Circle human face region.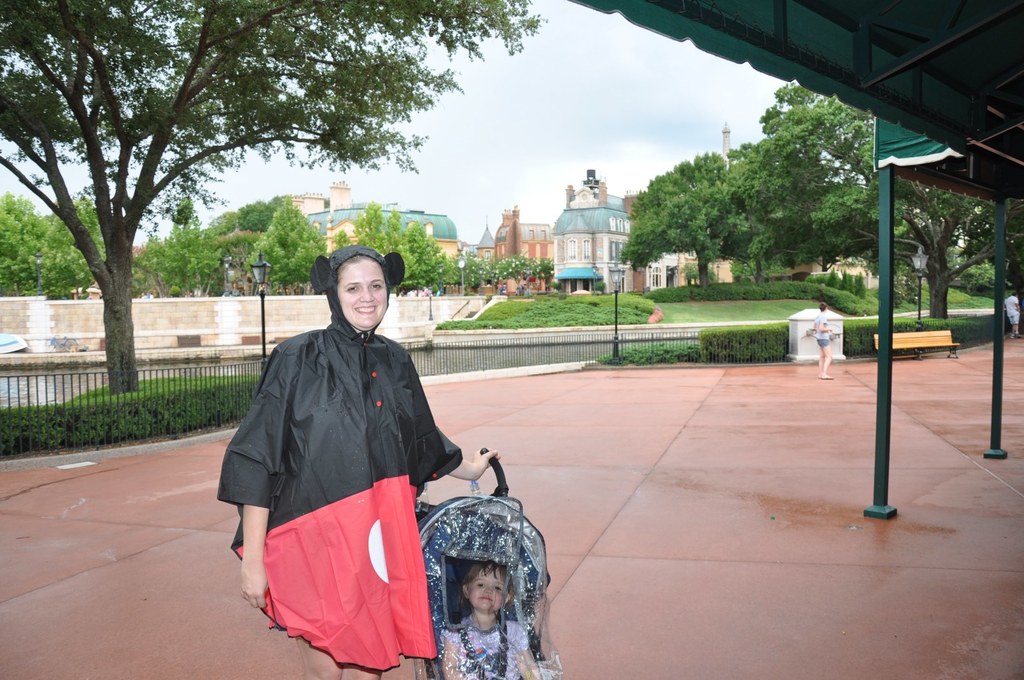
Region: <bbox>337, 258, 390, 333</bbox>.
